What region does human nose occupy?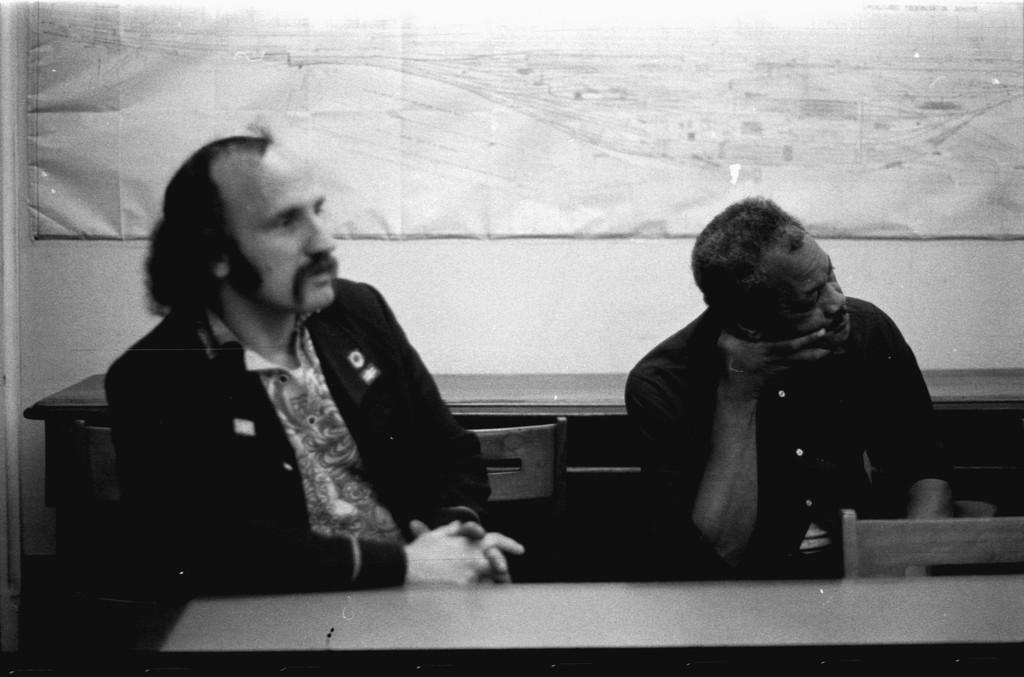
308,211,336,255.
